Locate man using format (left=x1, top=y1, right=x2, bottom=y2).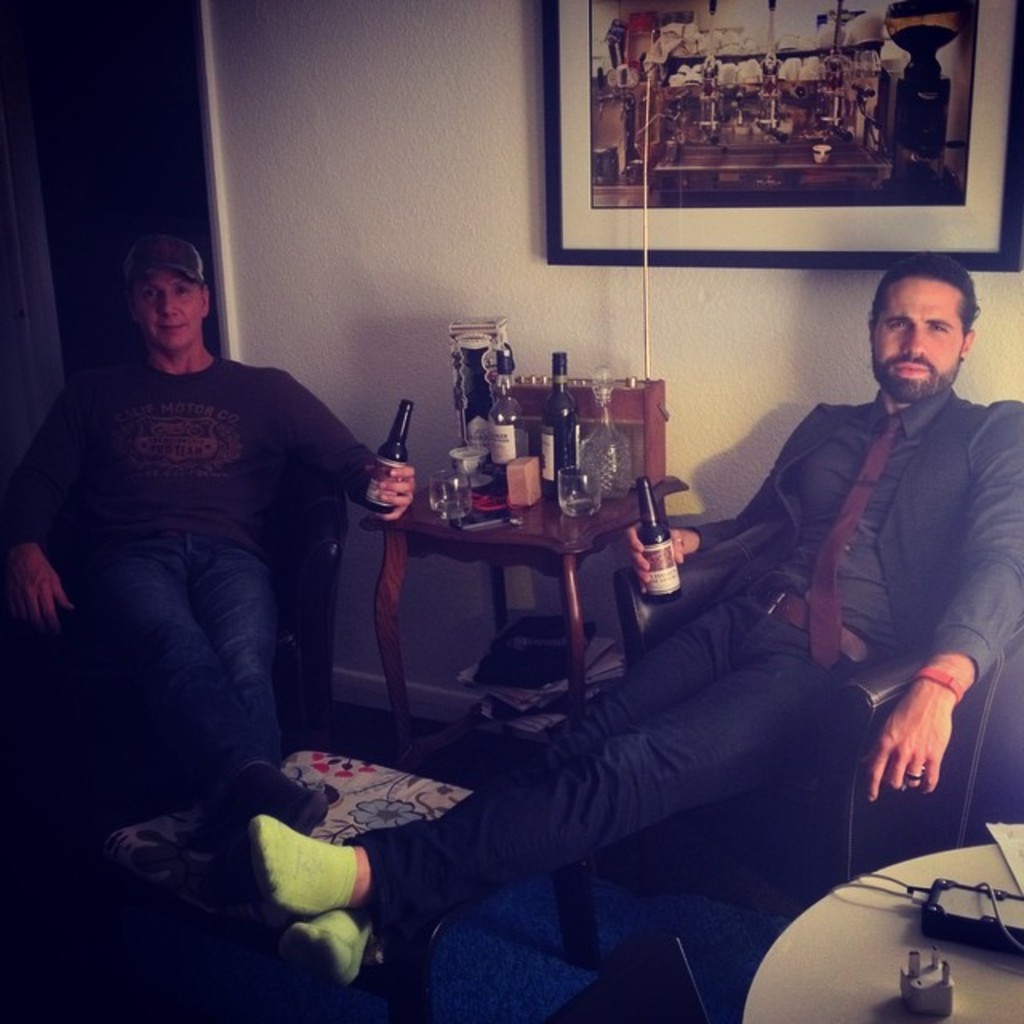
(left=245, top=246, right=1022, bottom=998).
